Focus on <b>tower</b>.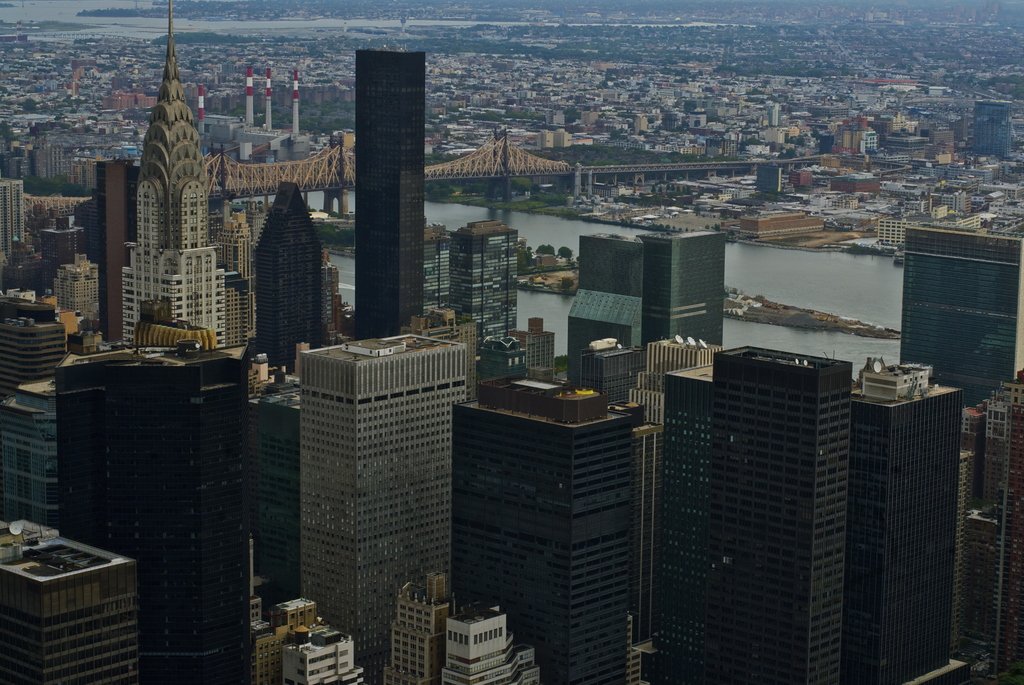
Focused at (x1=376, y1=565, x2=459, y2=684).
